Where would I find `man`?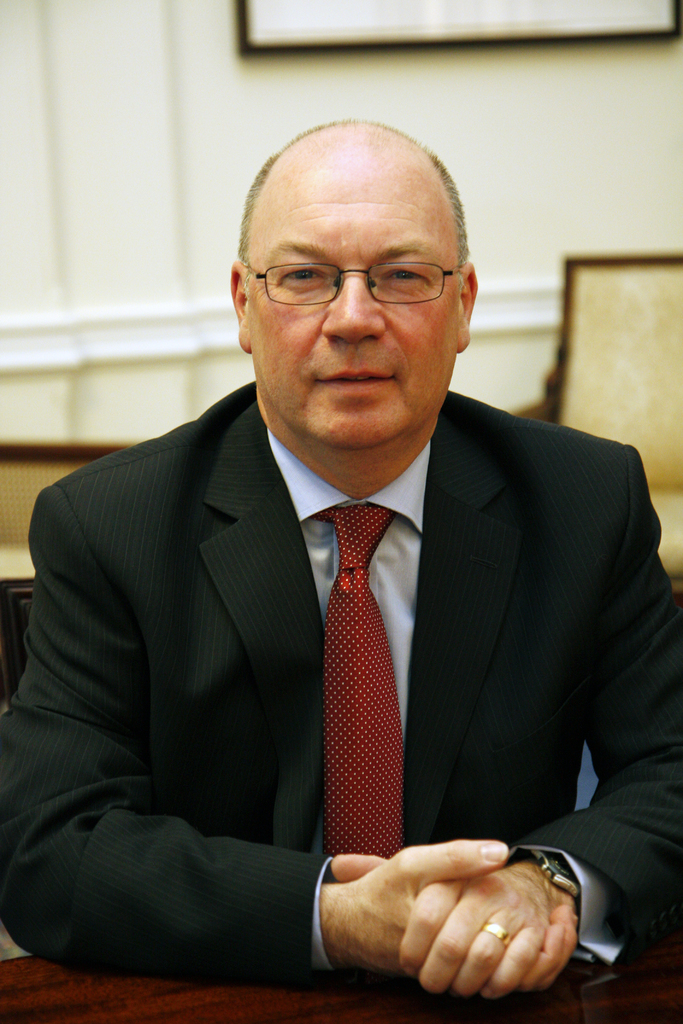
At bbox(0, 113, 682, 1002).
